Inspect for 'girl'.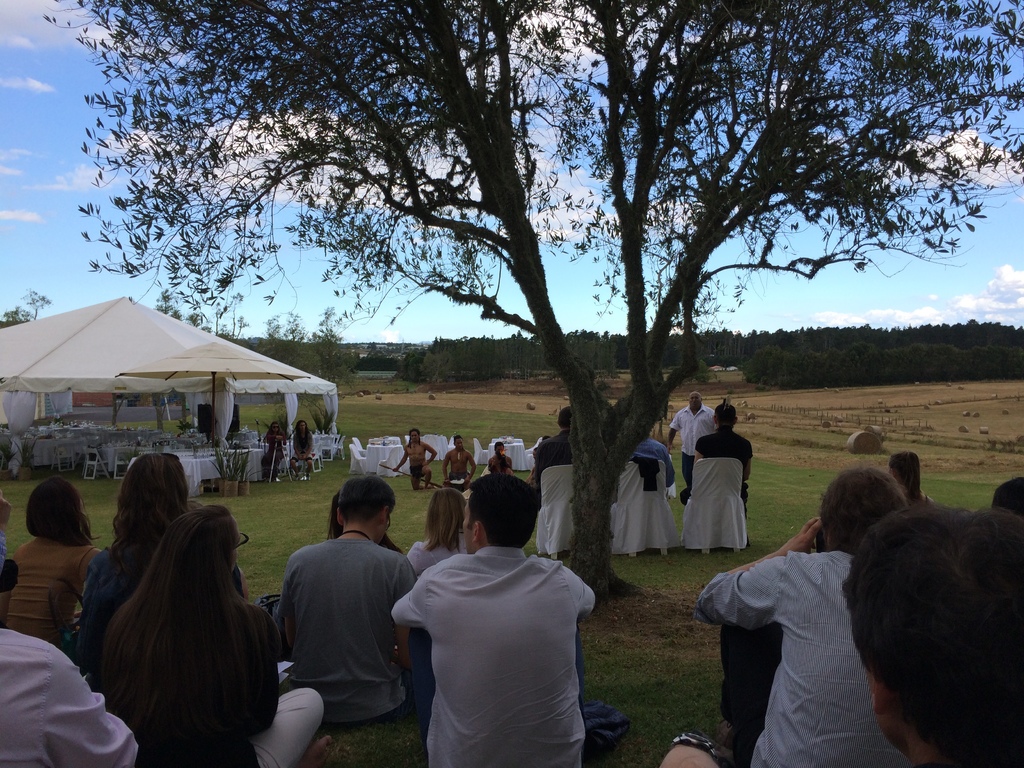
Inspection: crop(2, 474, 102, 660).
